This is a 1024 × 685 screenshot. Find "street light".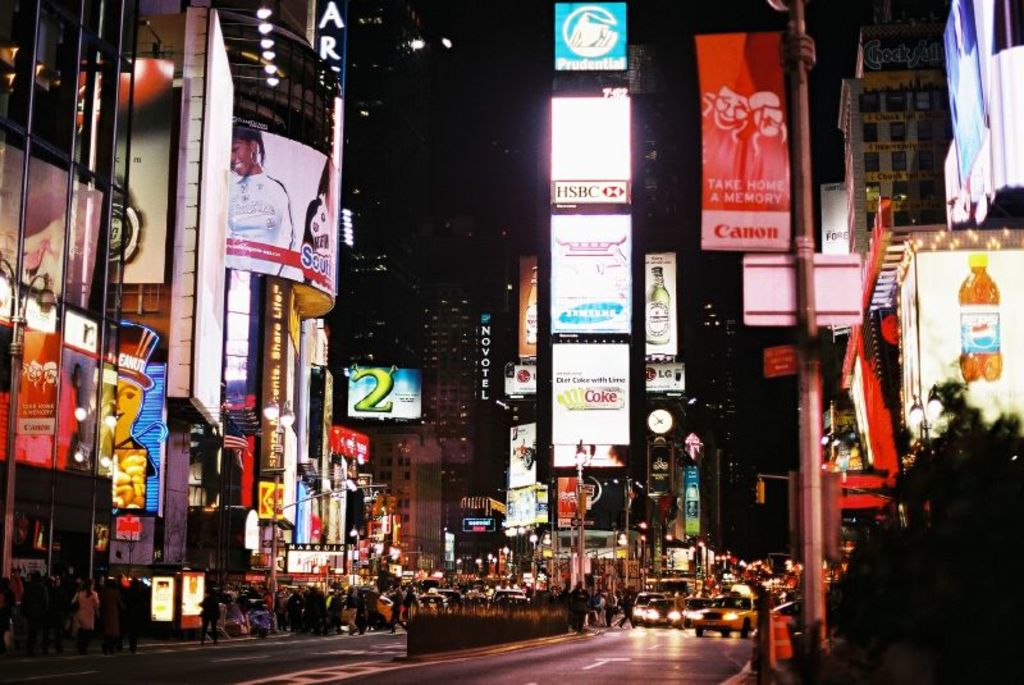
Bounding box: pyautogui.locateOnScreen(525, 522, 552, 590).
